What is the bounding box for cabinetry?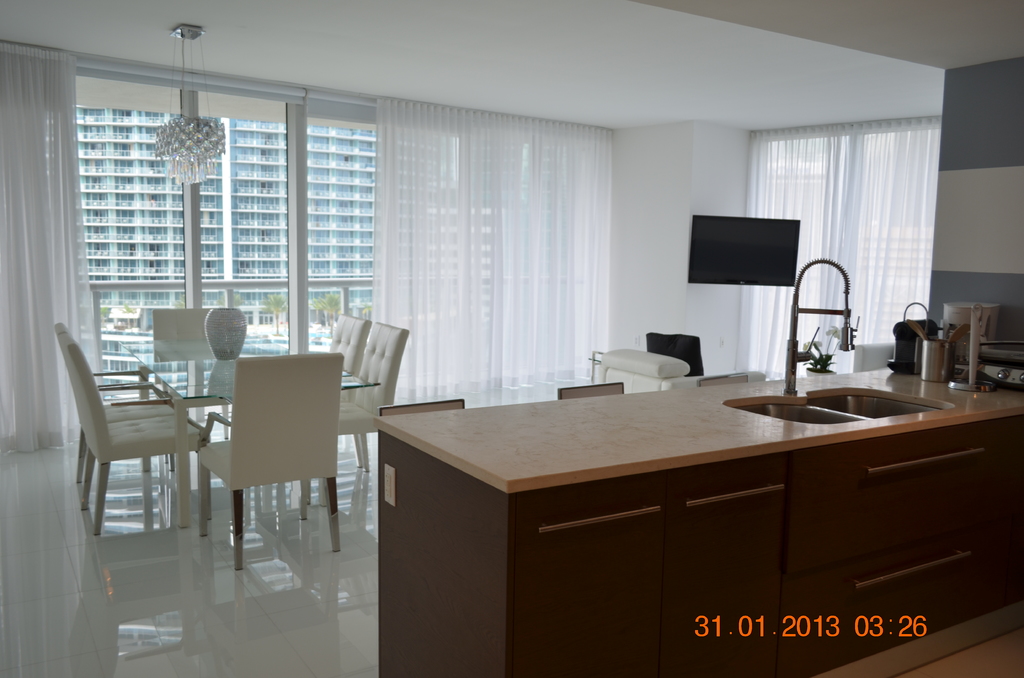
510/464/790/677.
